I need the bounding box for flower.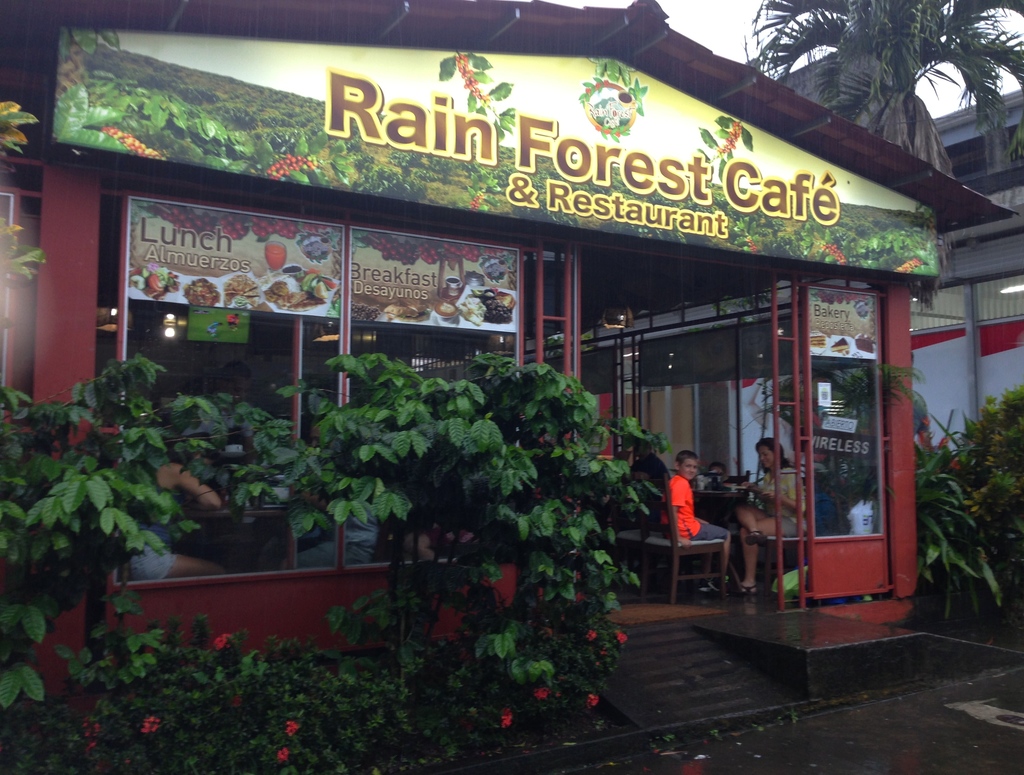
Here it is: 532, 687, 553, 701.
